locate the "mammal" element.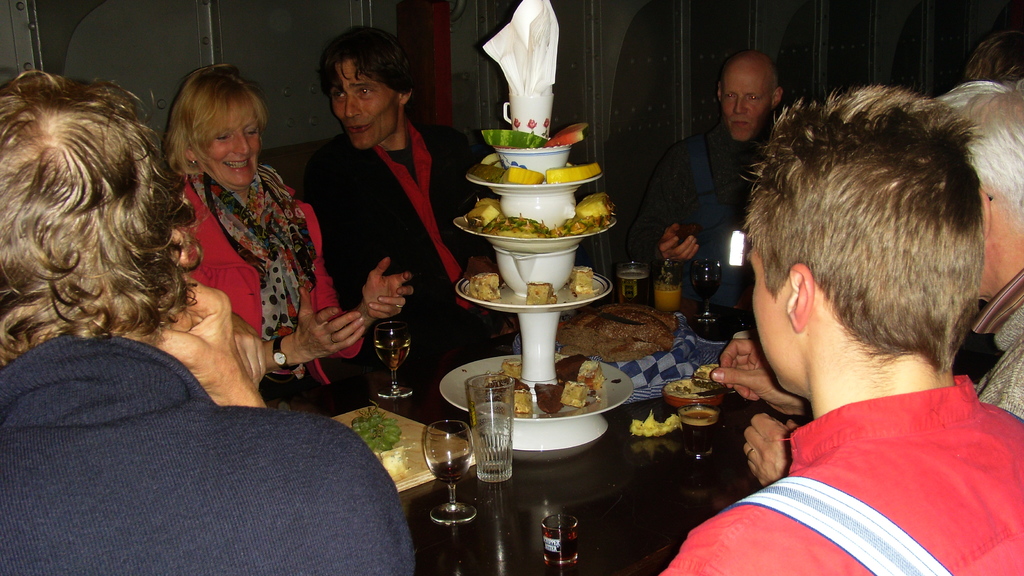
Element bbox: bbox=[621, 70, 1023, 575].
